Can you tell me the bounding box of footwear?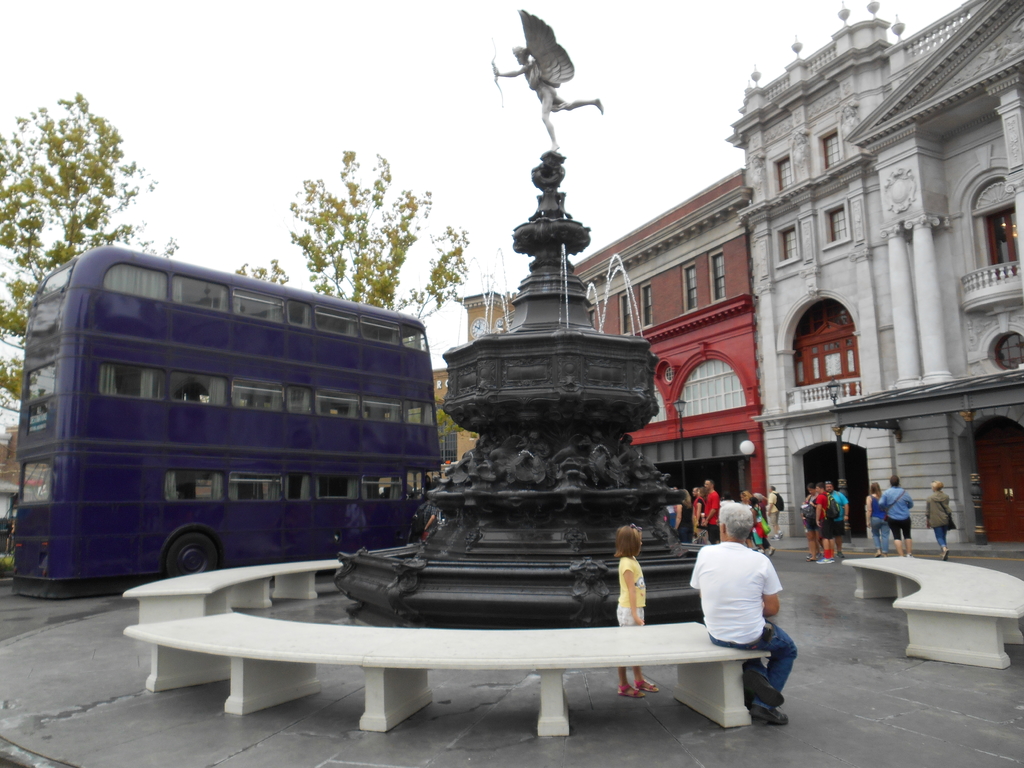
x1=638 y1=674 x2=659 y2=689.
